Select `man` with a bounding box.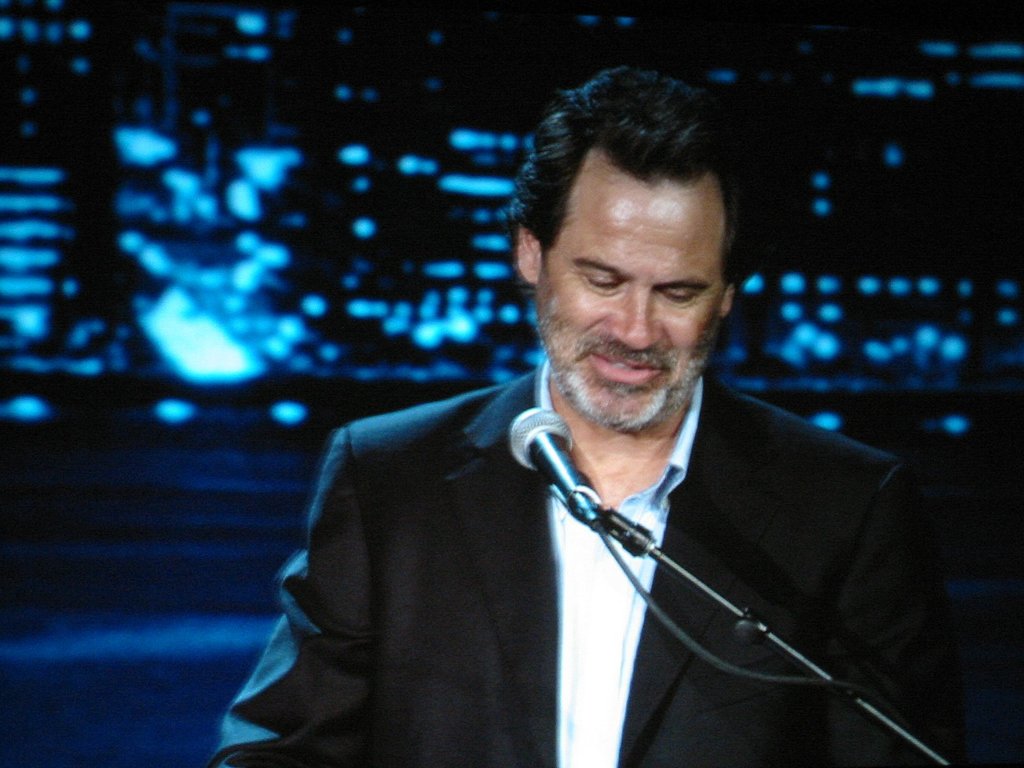
249, 97, 948, 765.
